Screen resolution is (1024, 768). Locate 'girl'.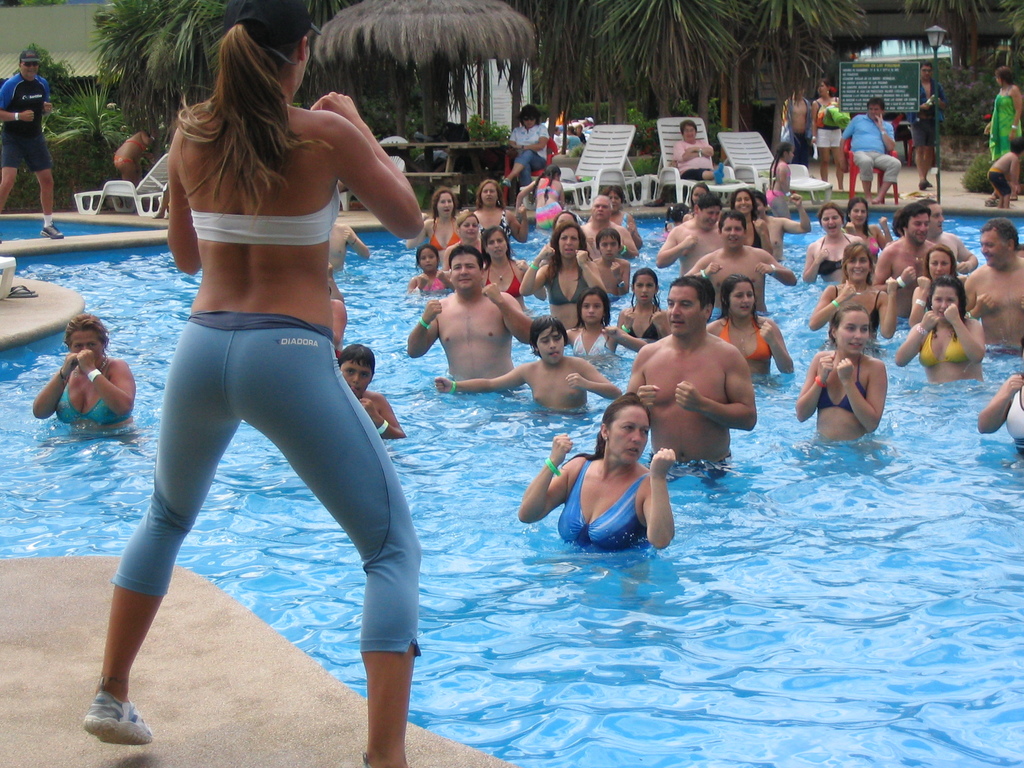
left=614, top=269, right=666, bottom=344.
